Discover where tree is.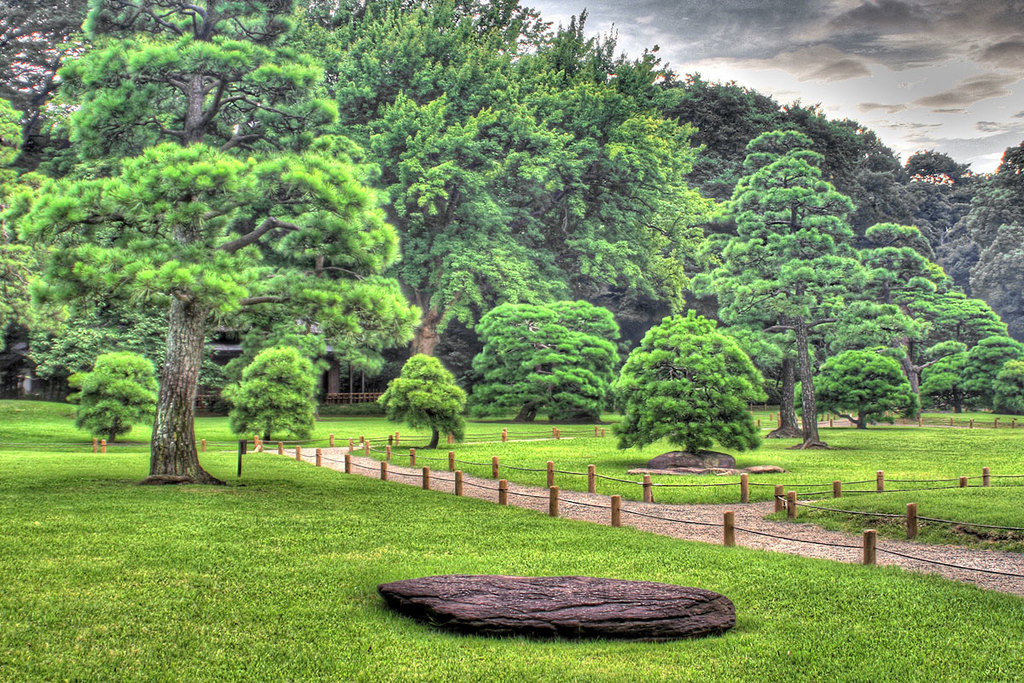
Discovered at Rect(716, 116, 862, 442).
